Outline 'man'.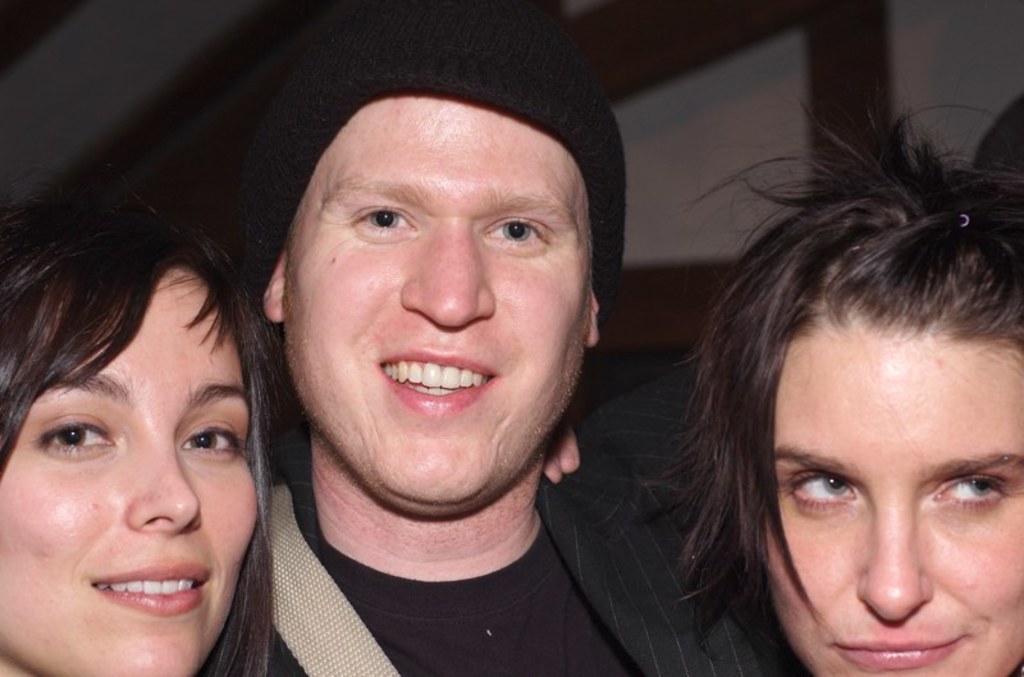
Outline: x1=157 y1=24 x2=709 y2=676.
